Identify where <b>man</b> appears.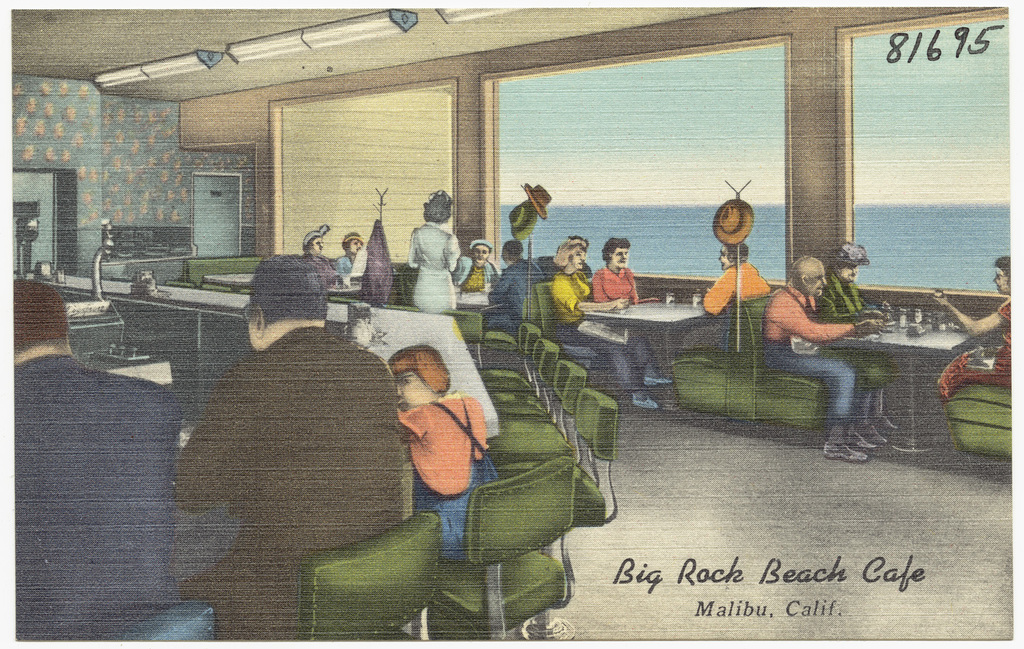
Appears at left=680, top=240, right=769, bottom=348.
